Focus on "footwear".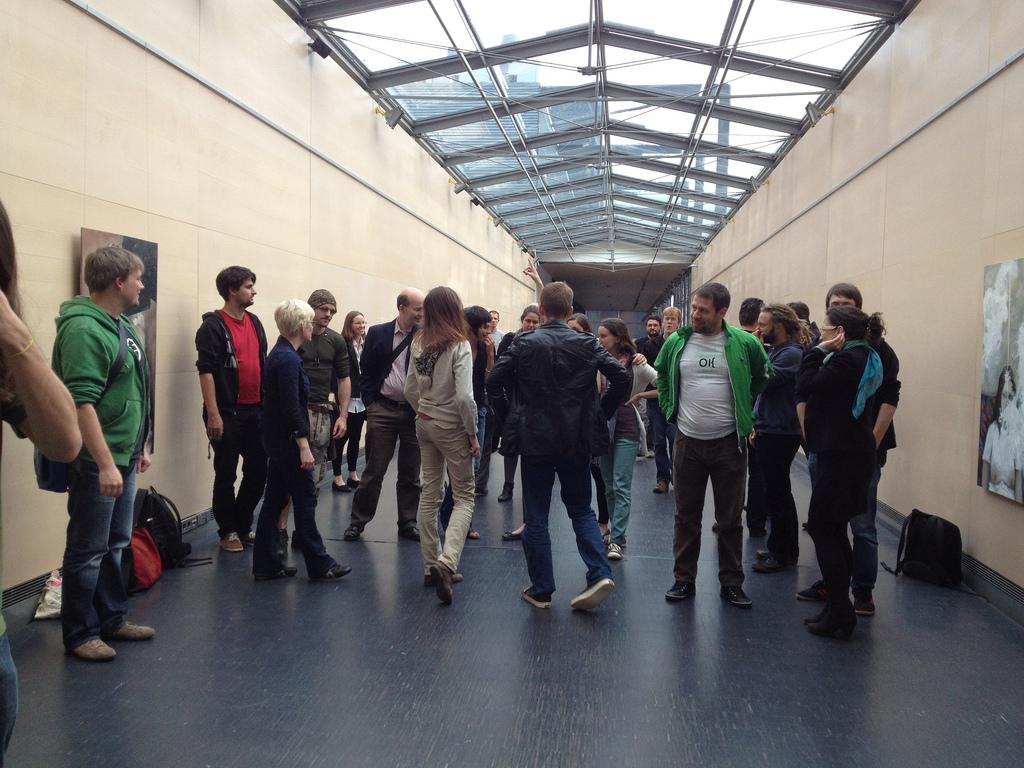
Focused at select_region(717, 584, 754, 609).
